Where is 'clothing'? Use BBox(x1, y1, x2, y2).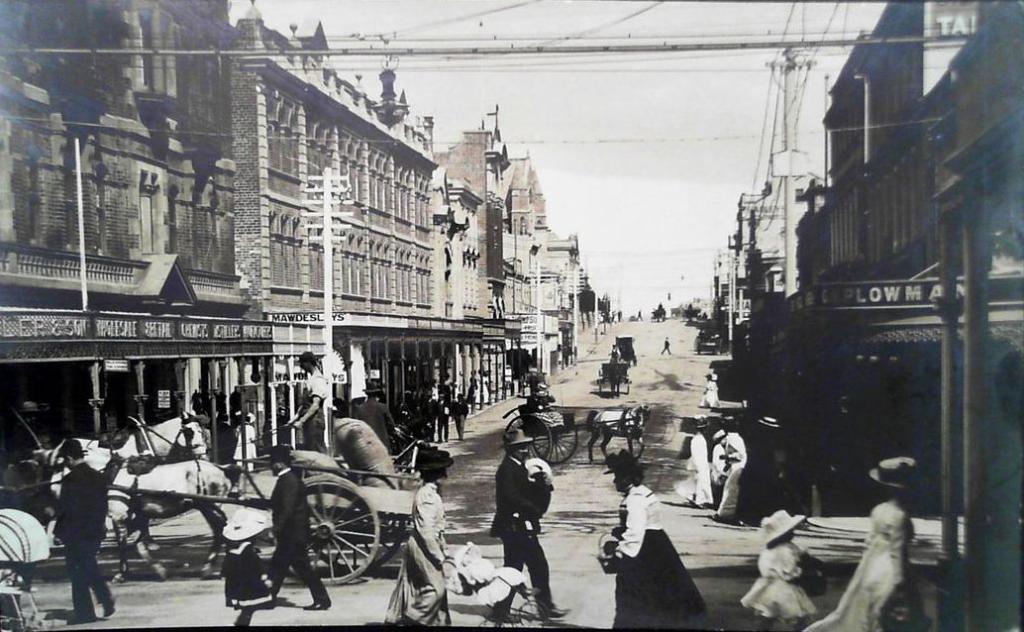
BBox(217, 539, 276, 606).
